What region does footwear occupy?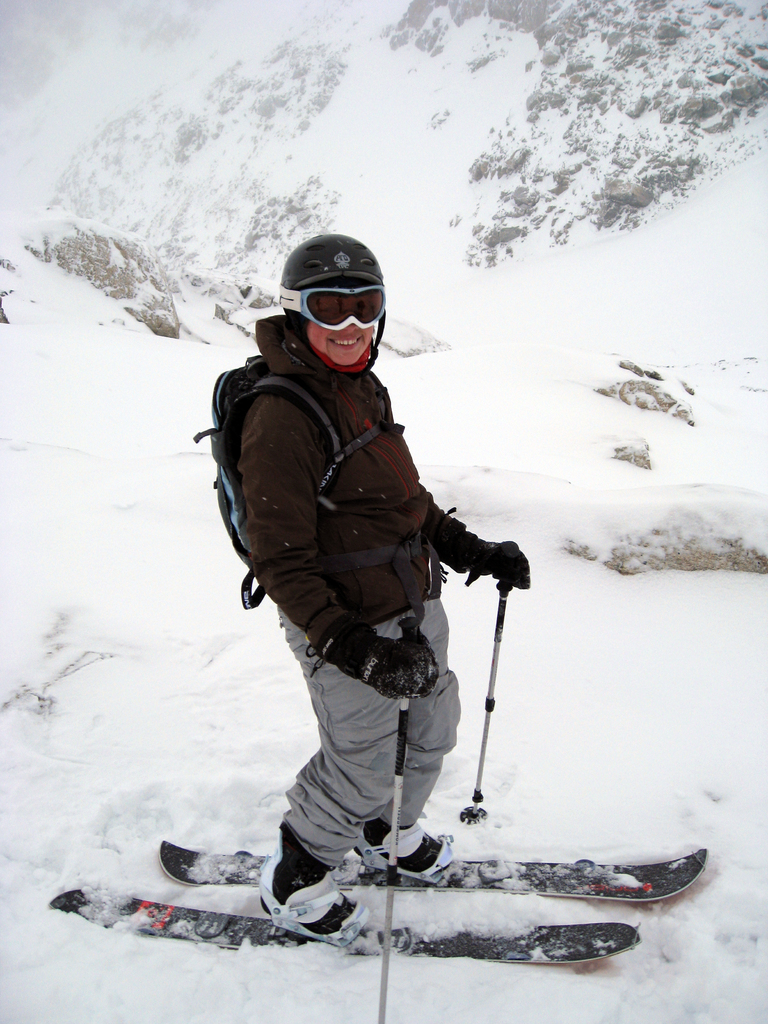
363:822:454:870.
